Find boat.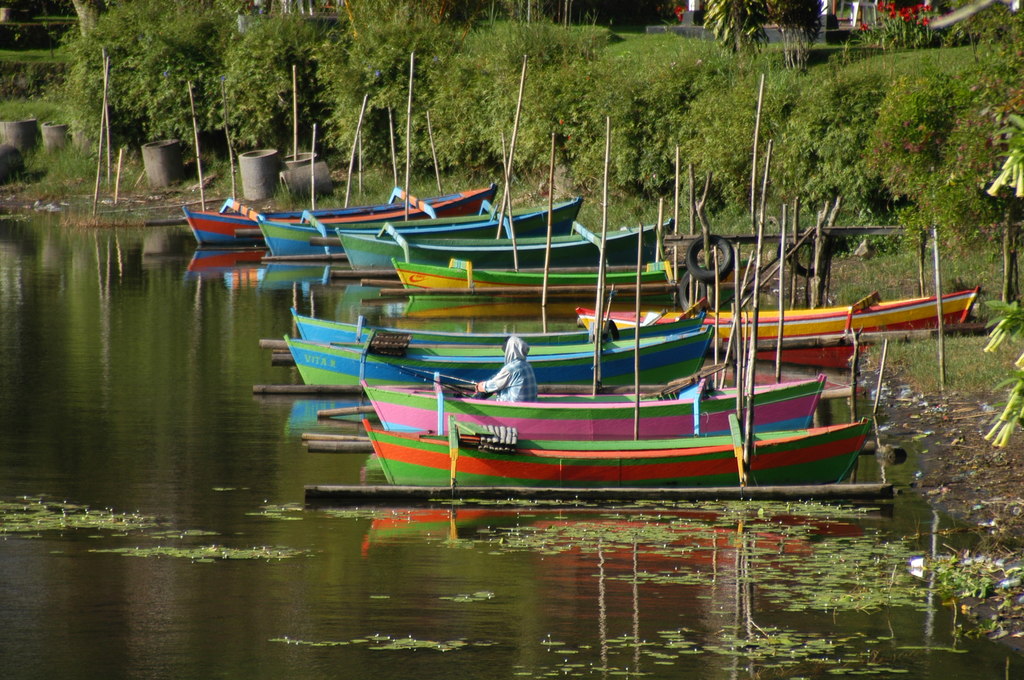
(256, 194, 580, 265).
